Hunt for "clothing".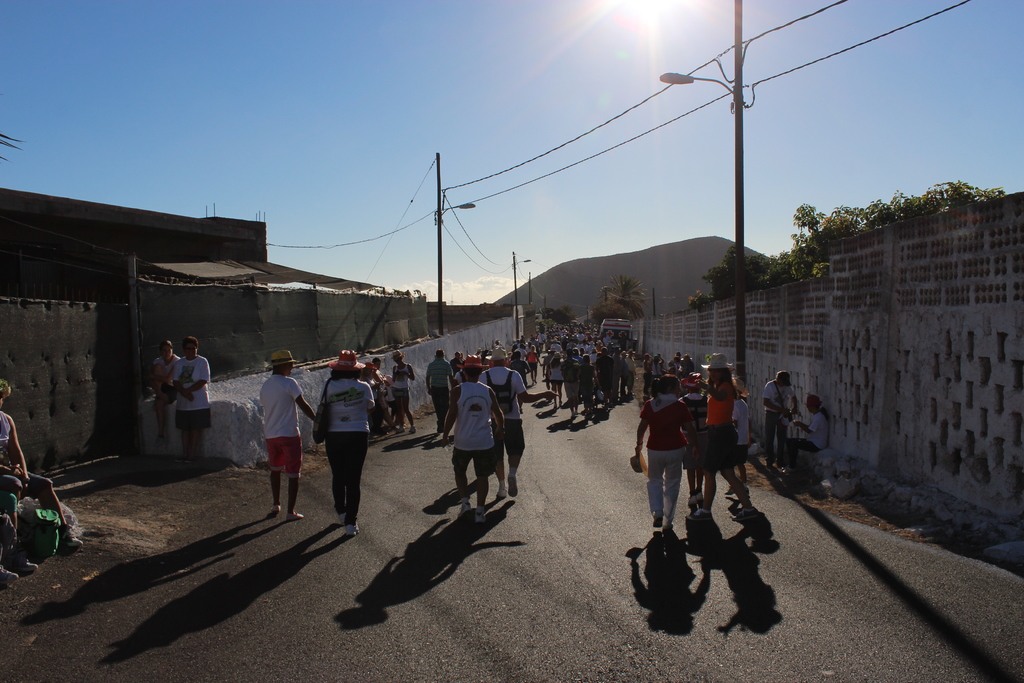
Hunted down at locate(595, 344, 601, 350).
